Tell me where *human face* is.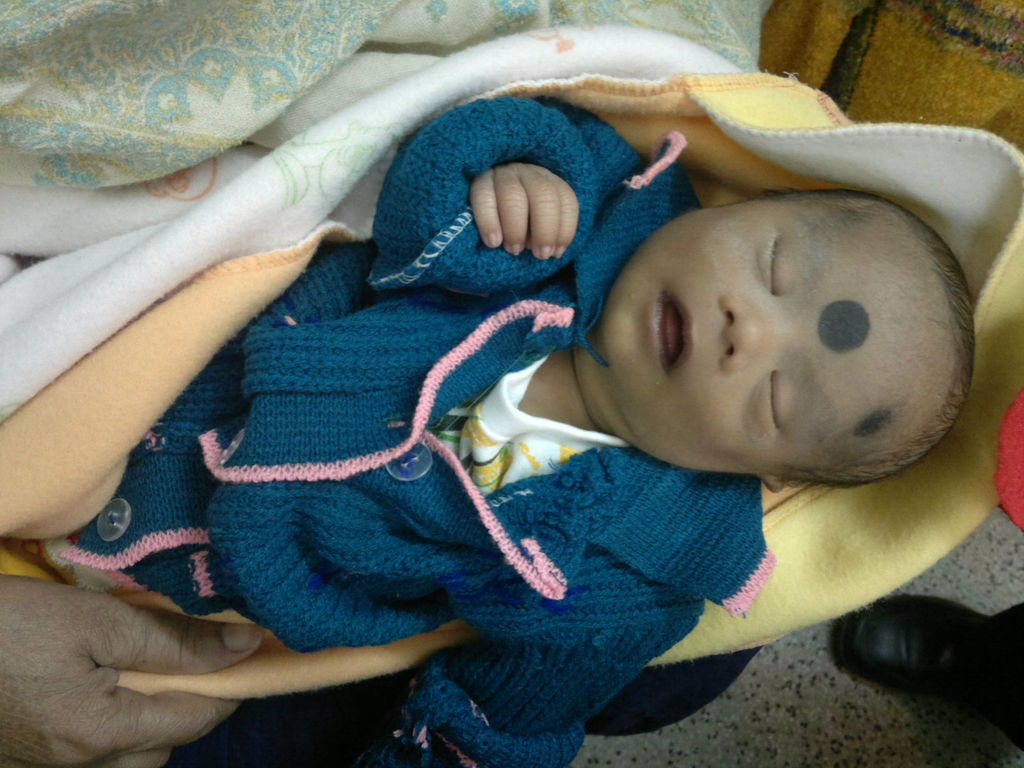
*human face* is at locate(610, 196, 932, 468).
